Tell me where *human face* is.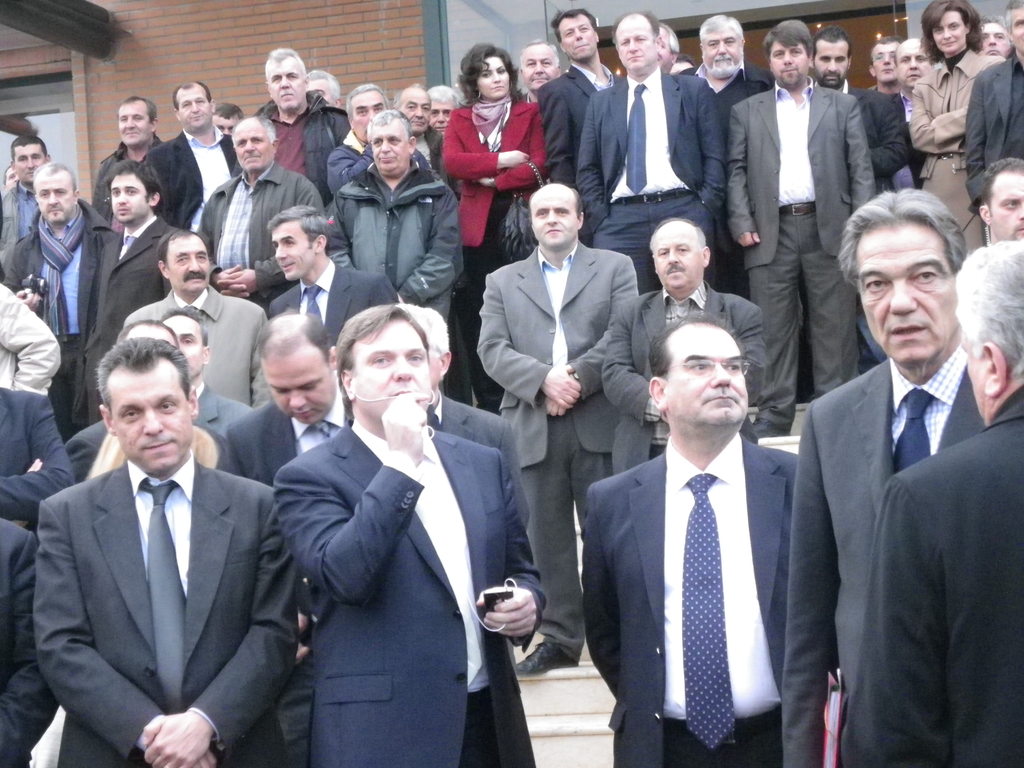
*human face* is at bbox(401, 90, 430, 132).
